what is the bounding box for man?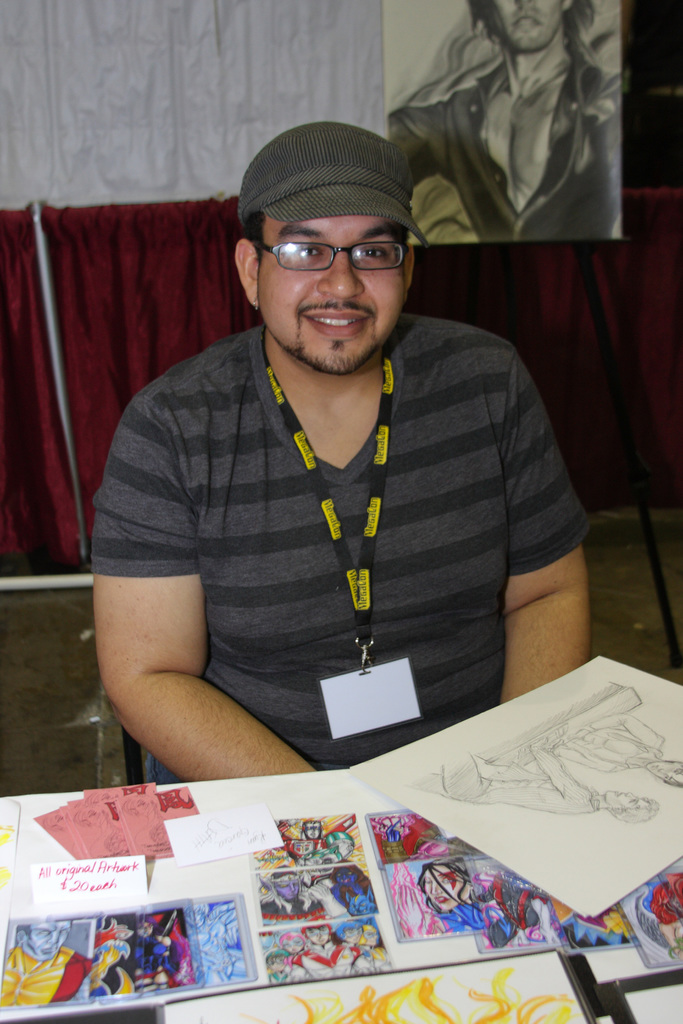
{"left": 572, "top": 710, "right": 682, "bottom": 788}.
